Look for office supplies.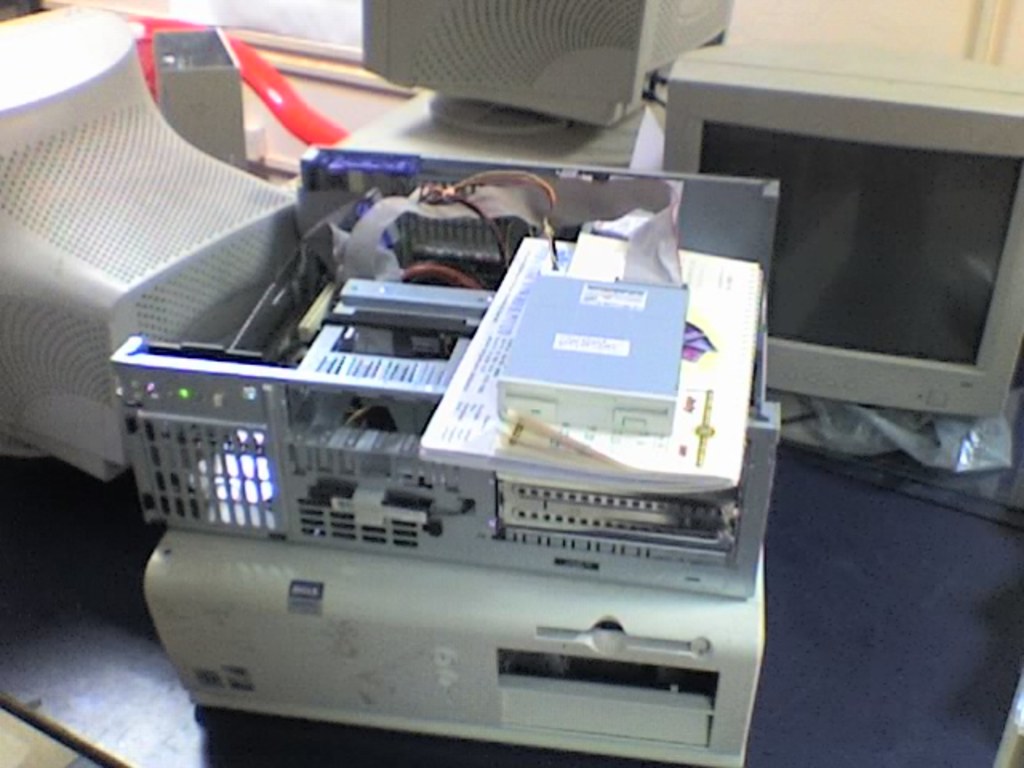
Found: crop(3, 6, 304, 490).
